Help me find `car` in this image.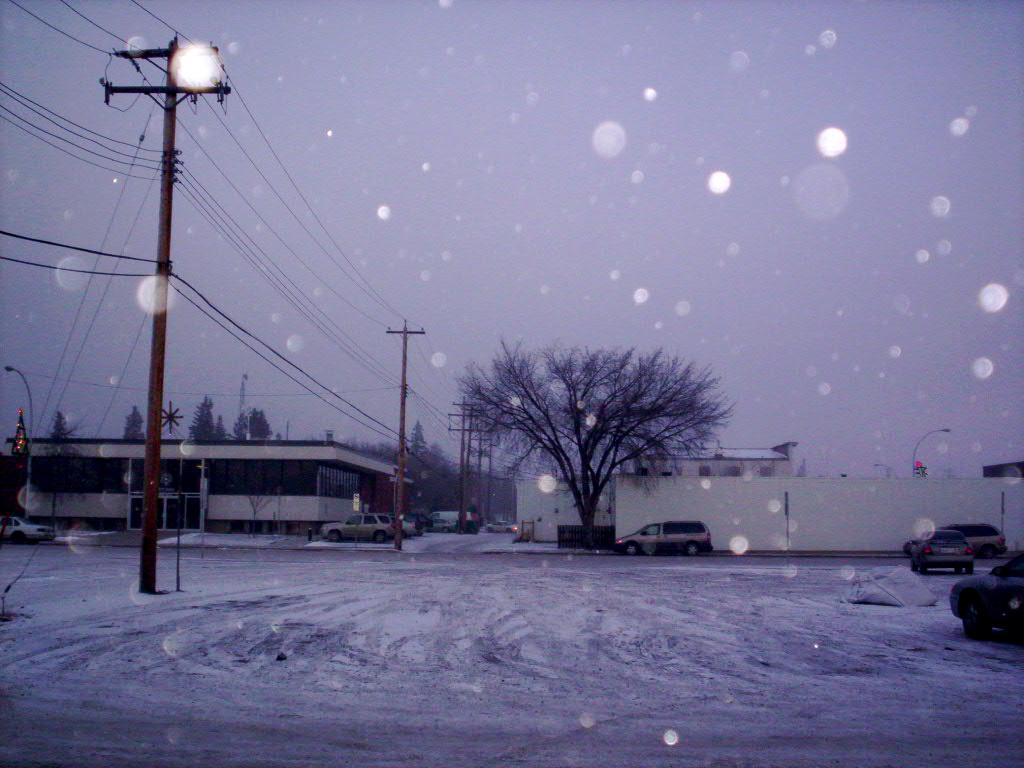
Found it: x1=907 y1=532 x2=980 y2=575.
